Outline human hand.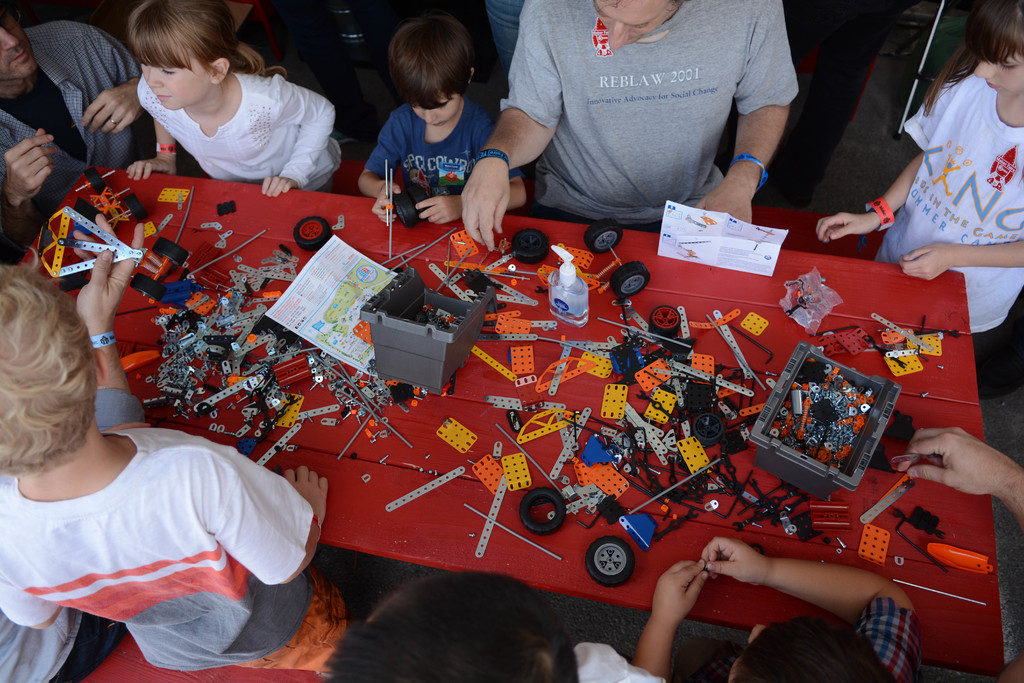
Outline: <bbox>415, 193, 463, 227</bbox>.
